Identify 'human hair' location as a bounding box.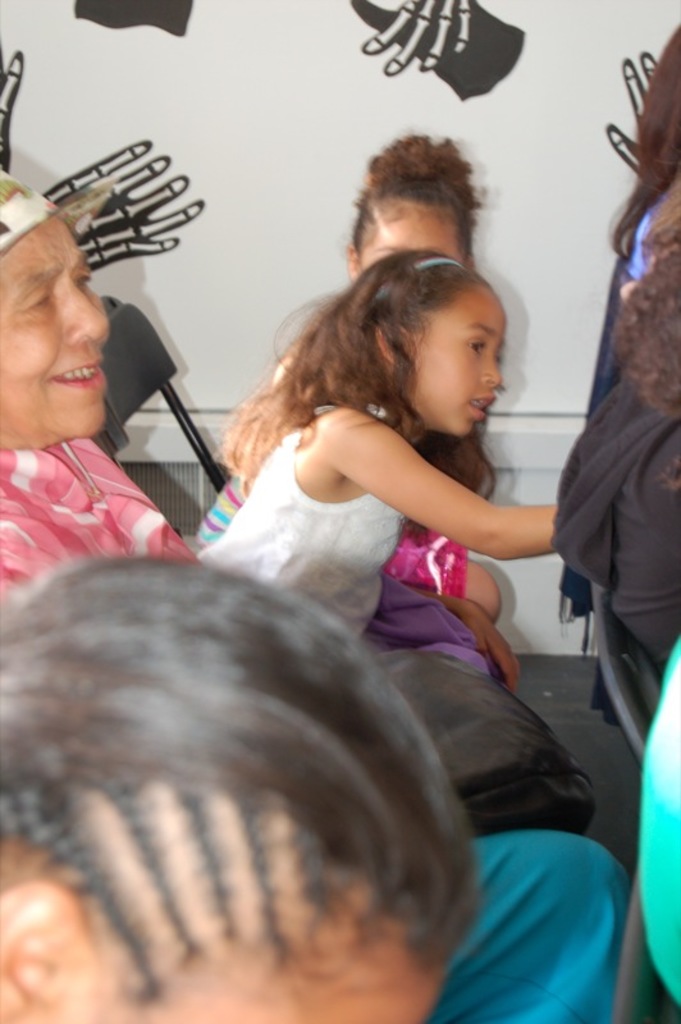
(x1=603, y1=24, x2=680, y2=264).
